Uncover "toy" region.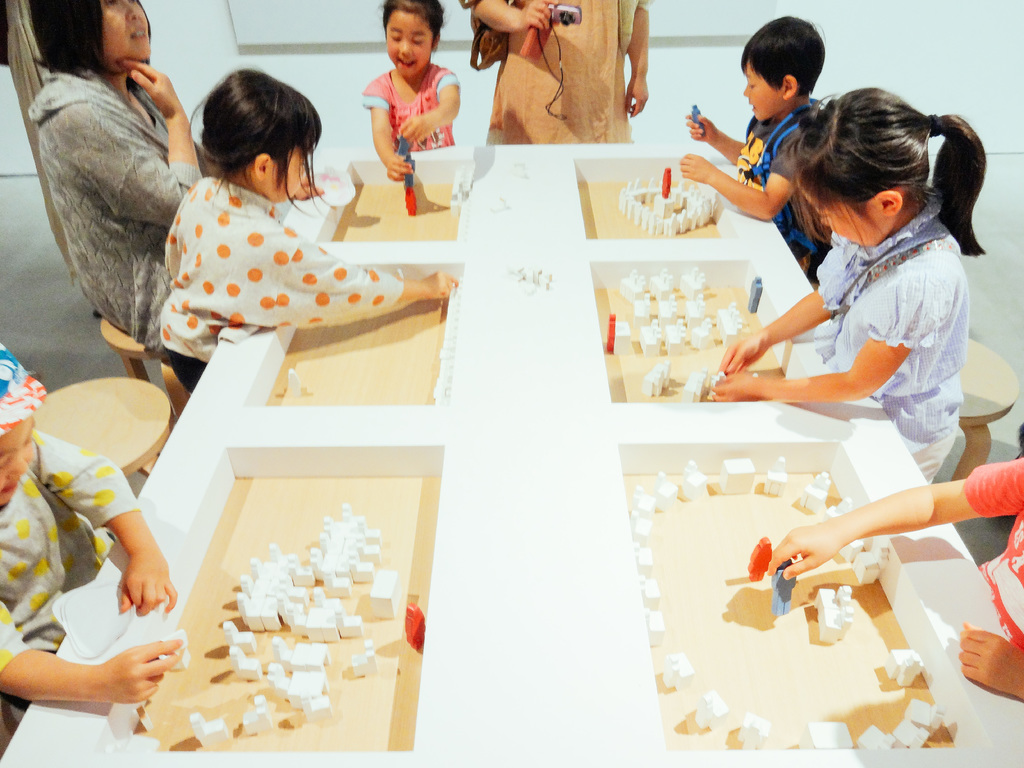
Uncovered: [769,556,796,616].
